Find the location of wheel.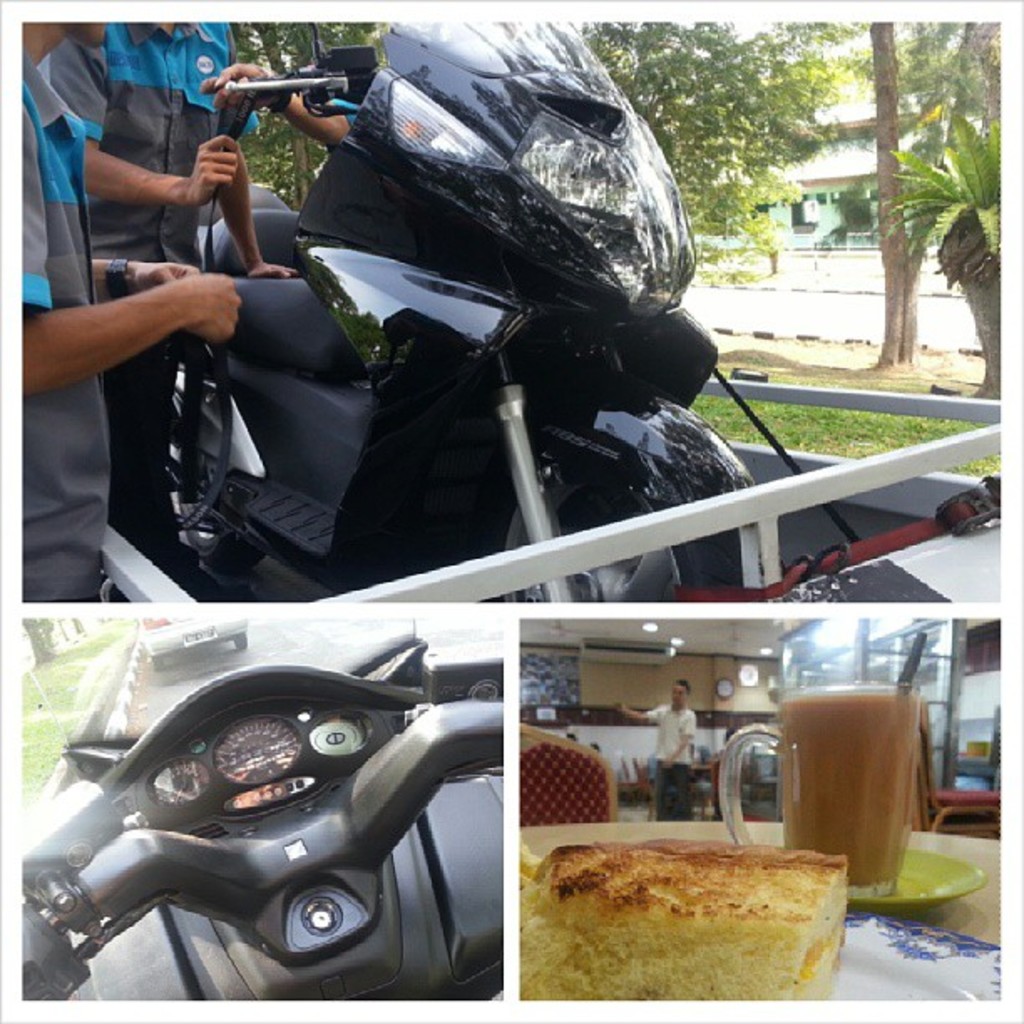
Location: bbox=[151, 658, 161, 668].
